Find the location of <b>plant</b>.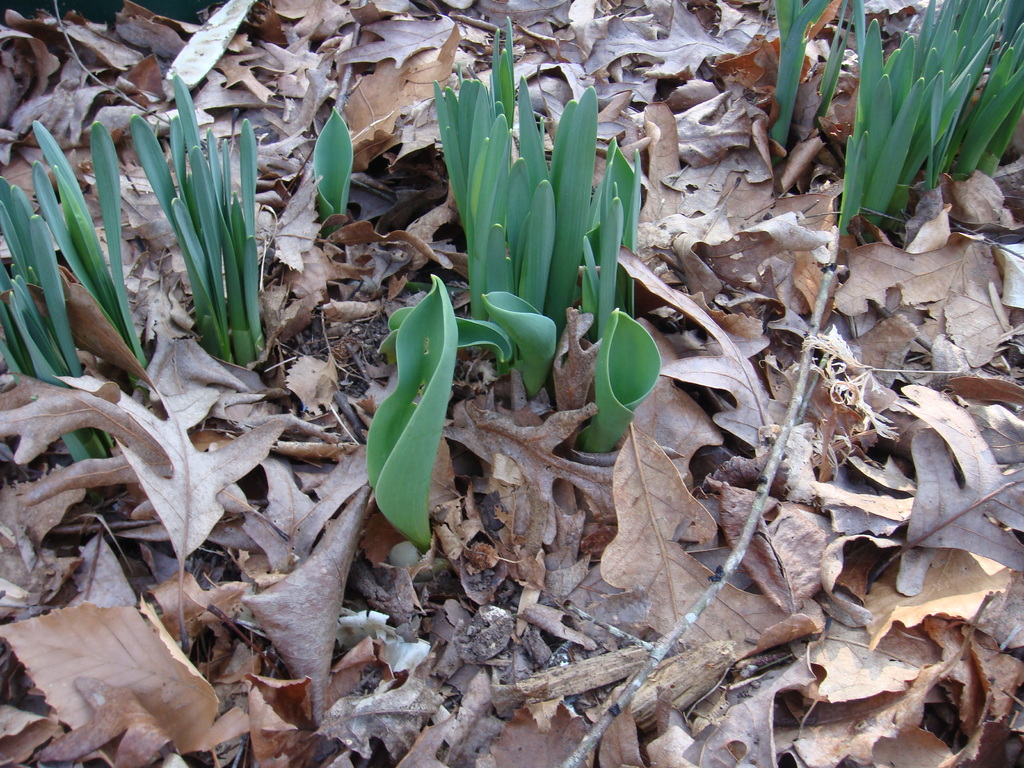
Location: l=774, t=0, r=826, b=168.
